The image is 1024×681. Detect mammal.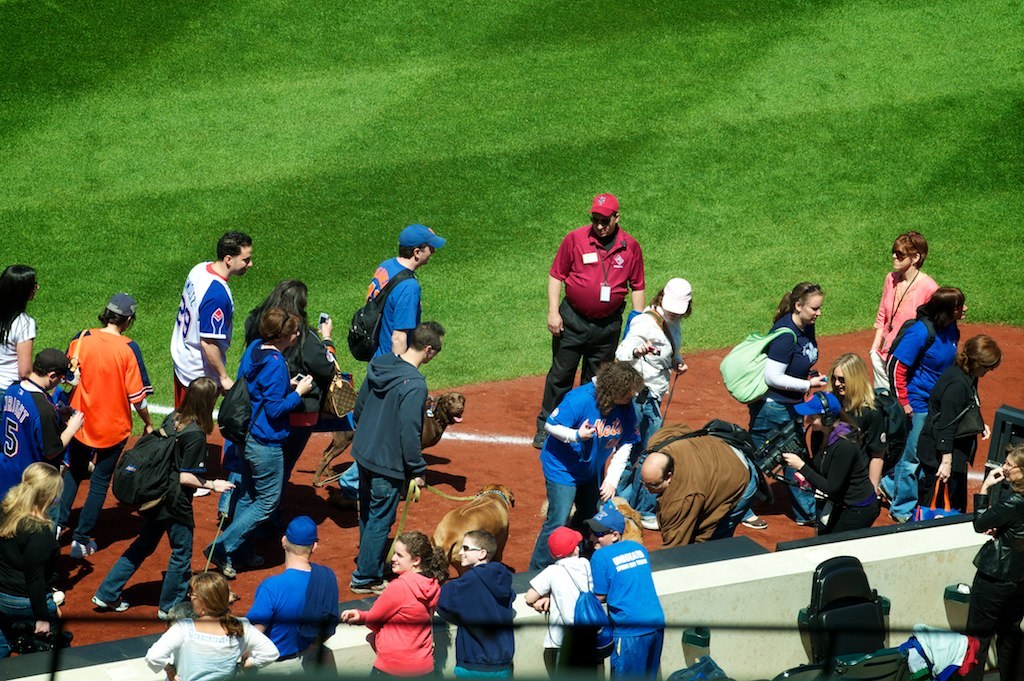
Detection: (867,230,932,394).
